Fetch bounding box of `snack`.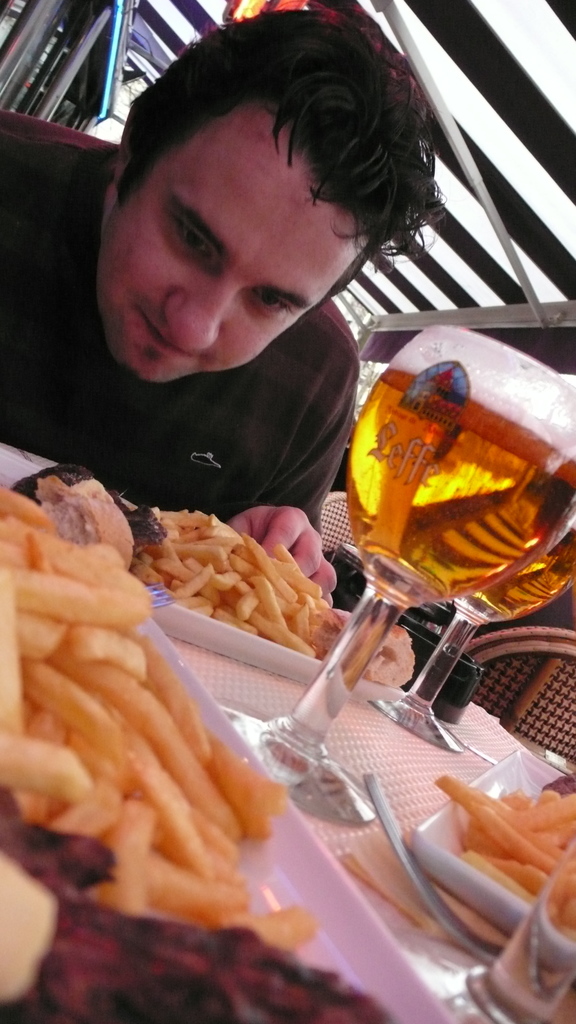
Bbox: (left=436, top=777, right=575, bottom=961).
